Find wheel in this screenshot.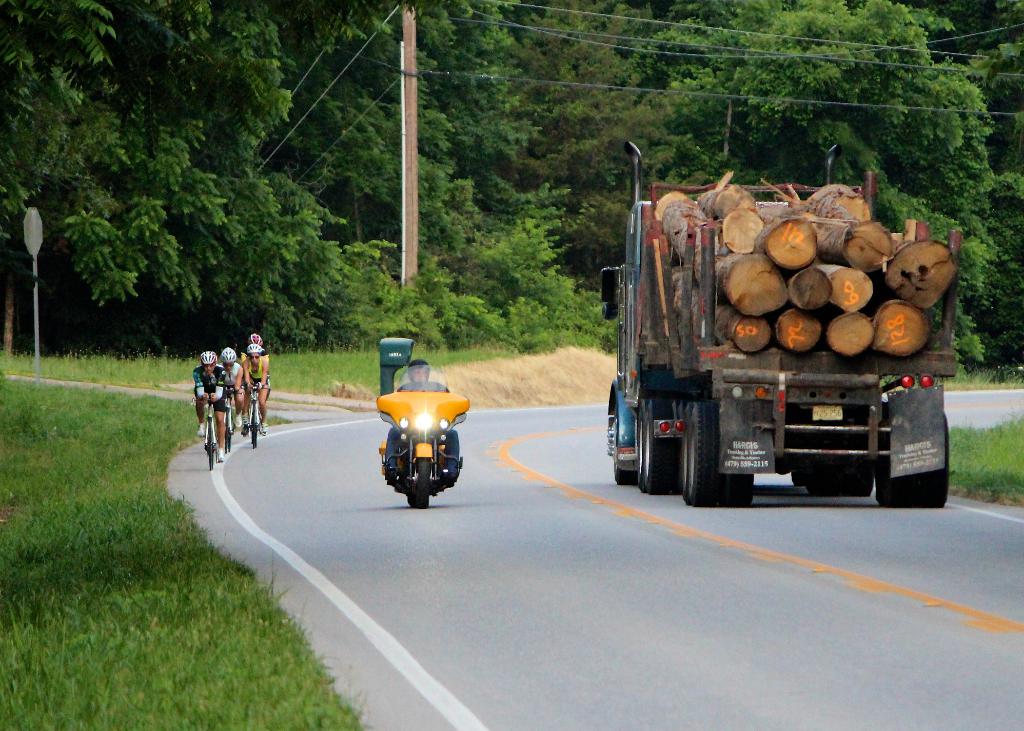
The bounding box for wheel is (left=209, top=416, right=219, bottom=467).
